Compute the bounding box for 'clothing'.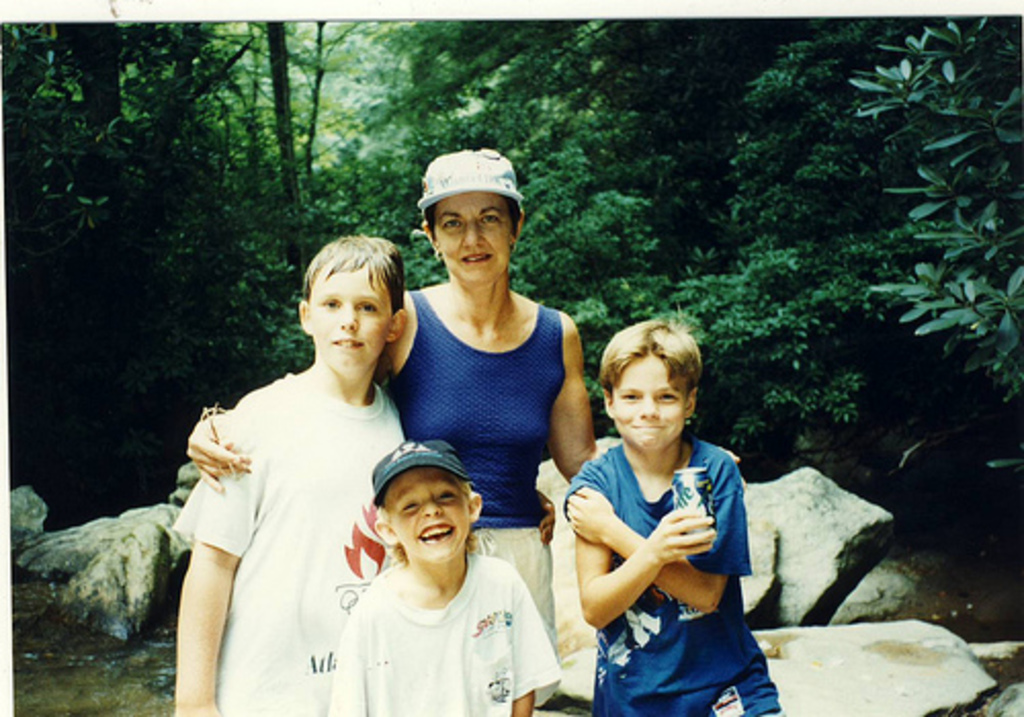
bbox=[168, 367, 412, 715].
